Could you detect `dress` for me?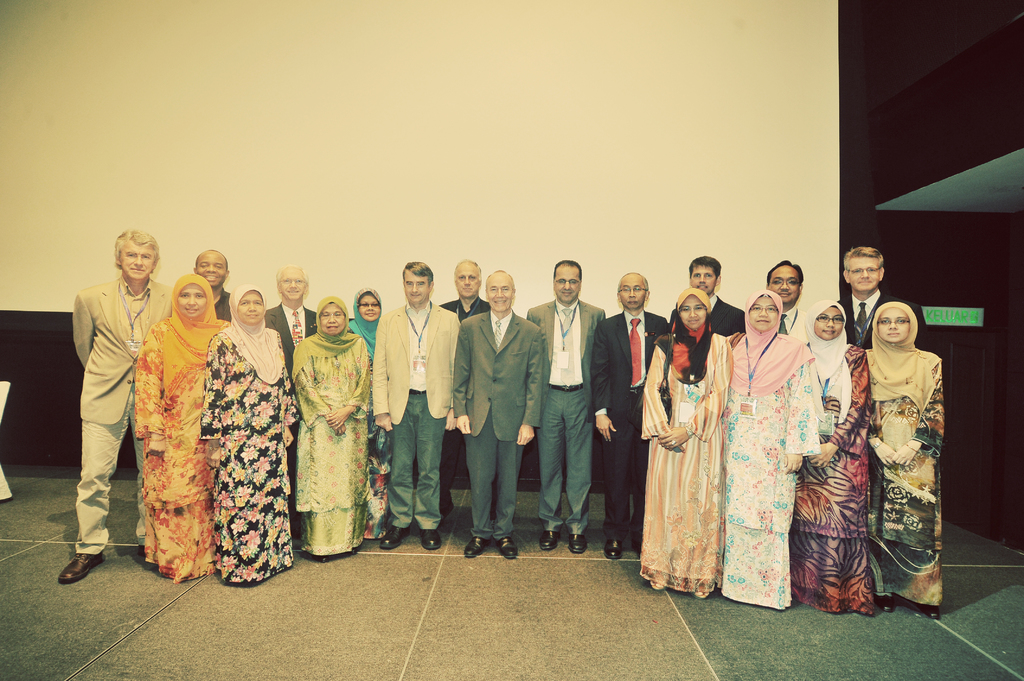
Detection result: bbox(725, 328, 812, 609).
